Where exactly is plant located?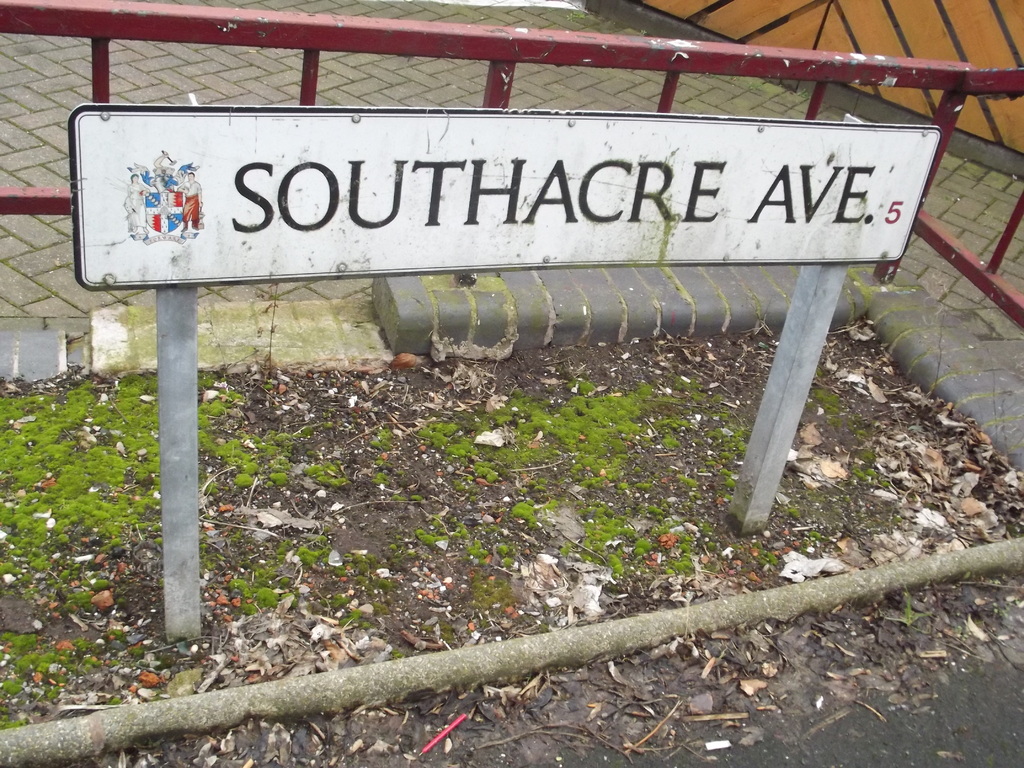
Its bounding box is (left=323, top=420, right=339, bottom=431).
